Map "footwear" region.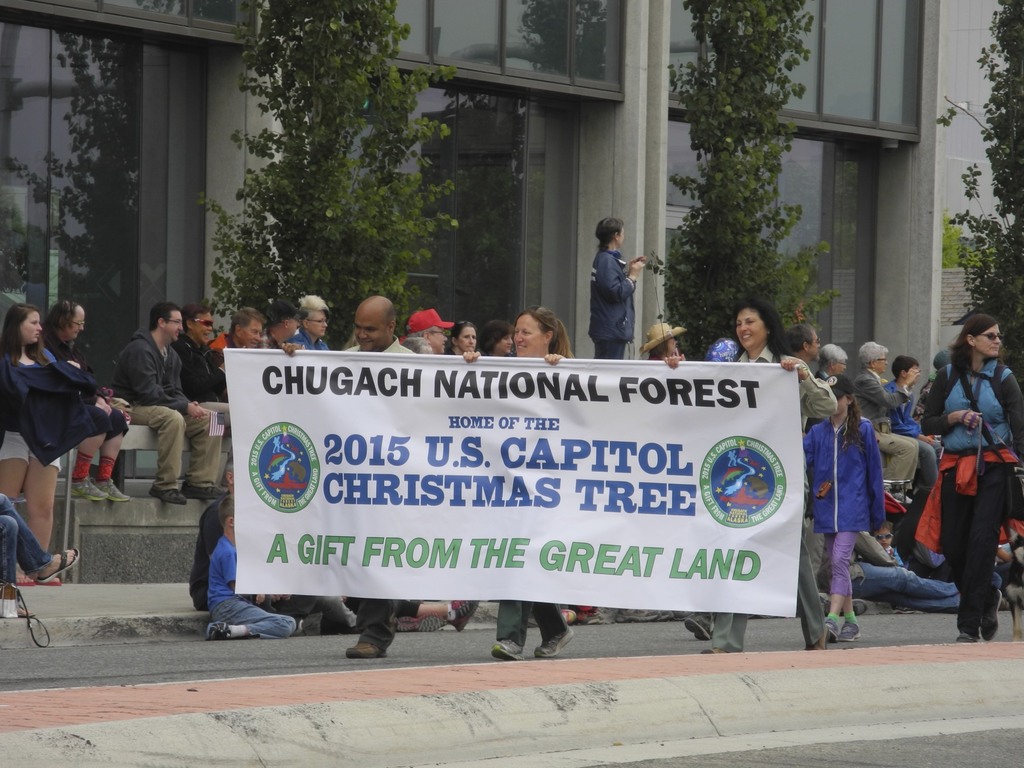
Mapped to Rect(979, 584, 1001, 643).
